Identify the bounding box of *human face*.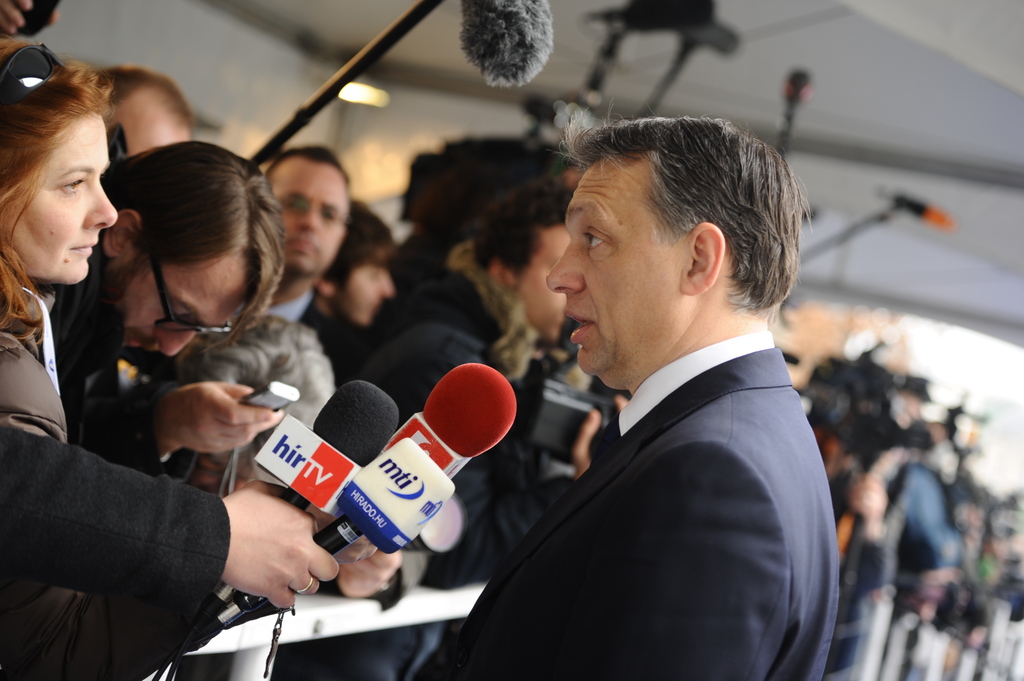
bbox=[6, 107, 121, 294].
